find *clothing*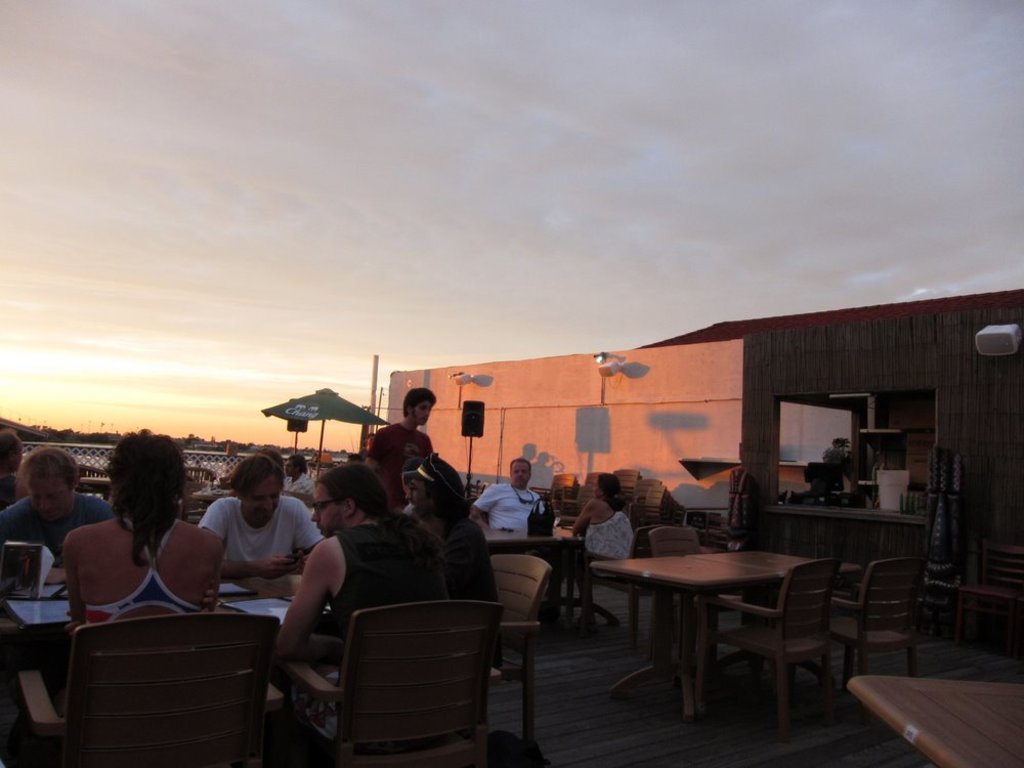
x1=582, y1=511, x2=635, y2=563
